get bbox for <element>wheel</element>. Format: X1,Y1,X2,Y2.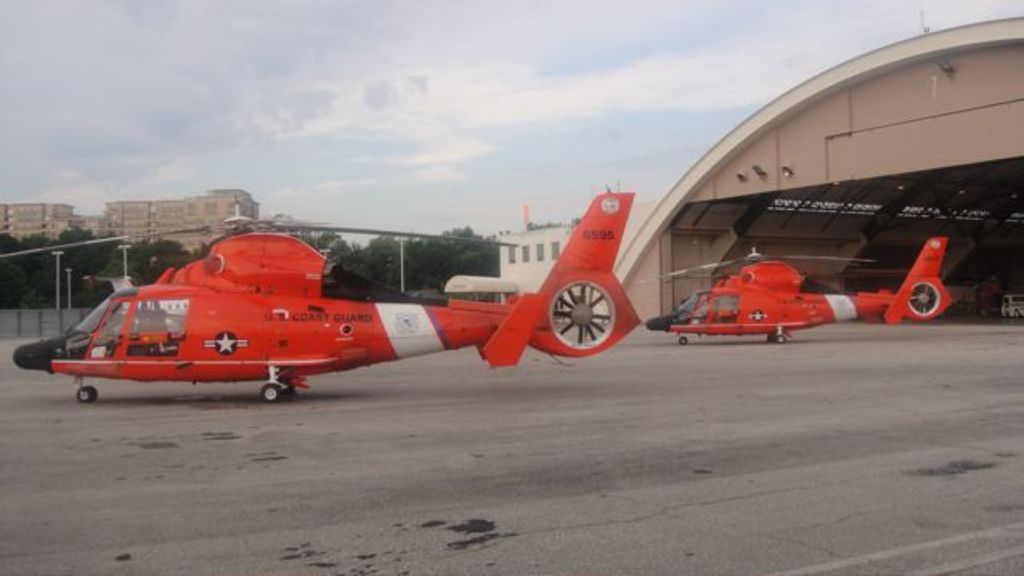
258,383,286,404.
